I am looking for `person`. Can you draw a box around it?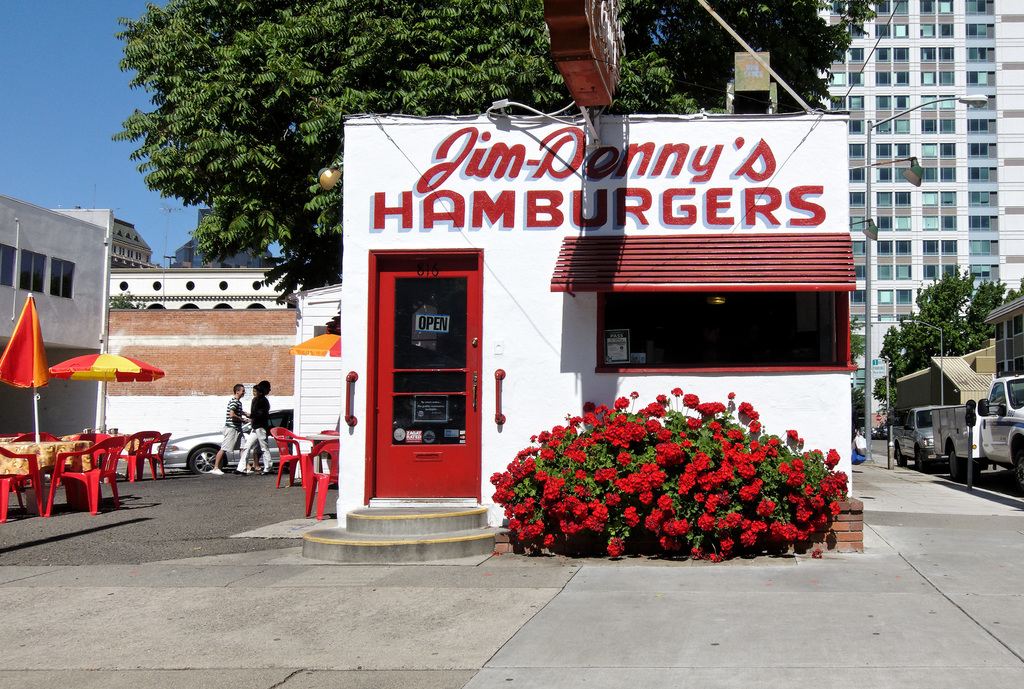
Sure, the bounding box is bbox(200, 385, 252, 492).
